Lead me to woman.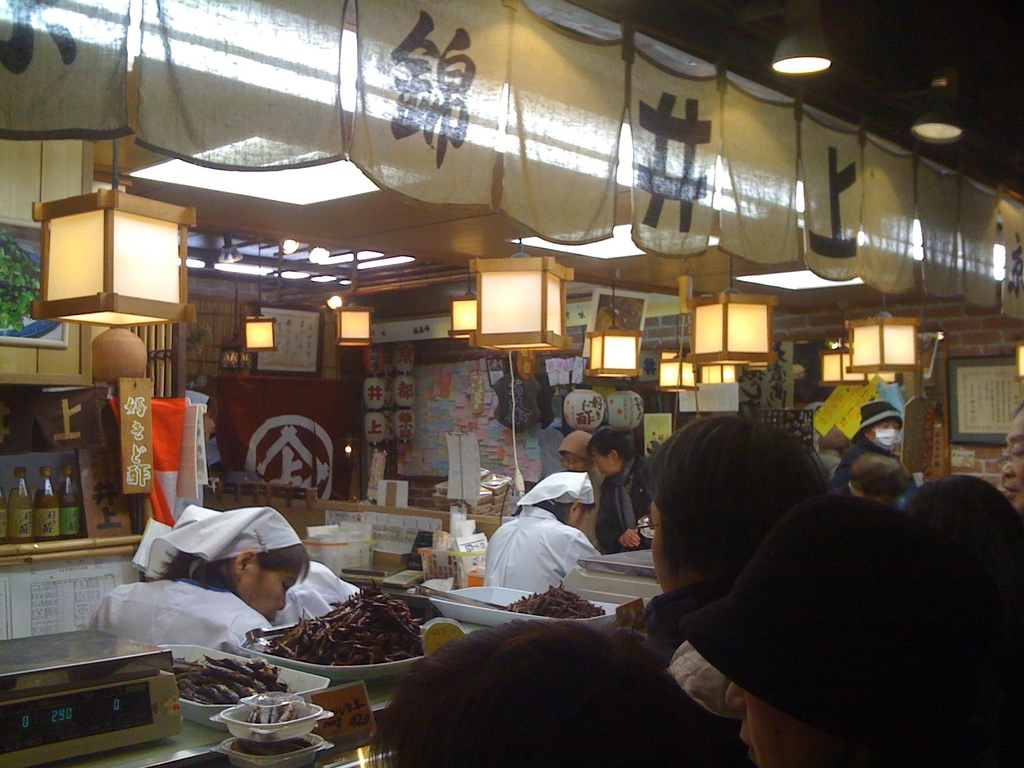
Lead to select_region(175, 389, 217, 522).
